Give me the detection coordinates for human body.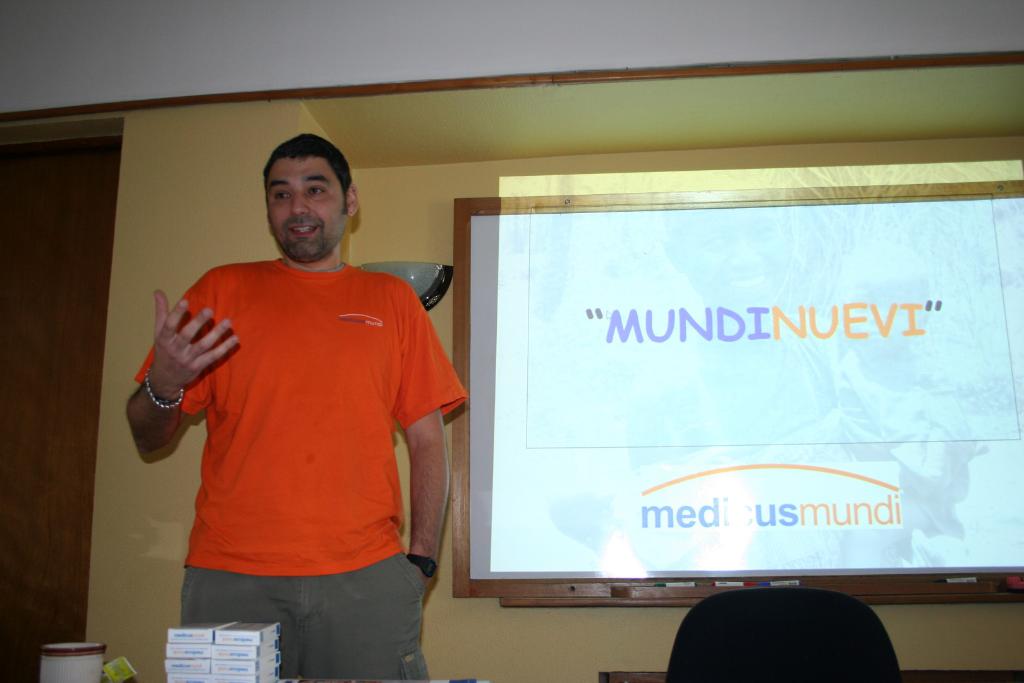
{"left": 117, "top": 216, "right": 455, "bottom": 682}.
